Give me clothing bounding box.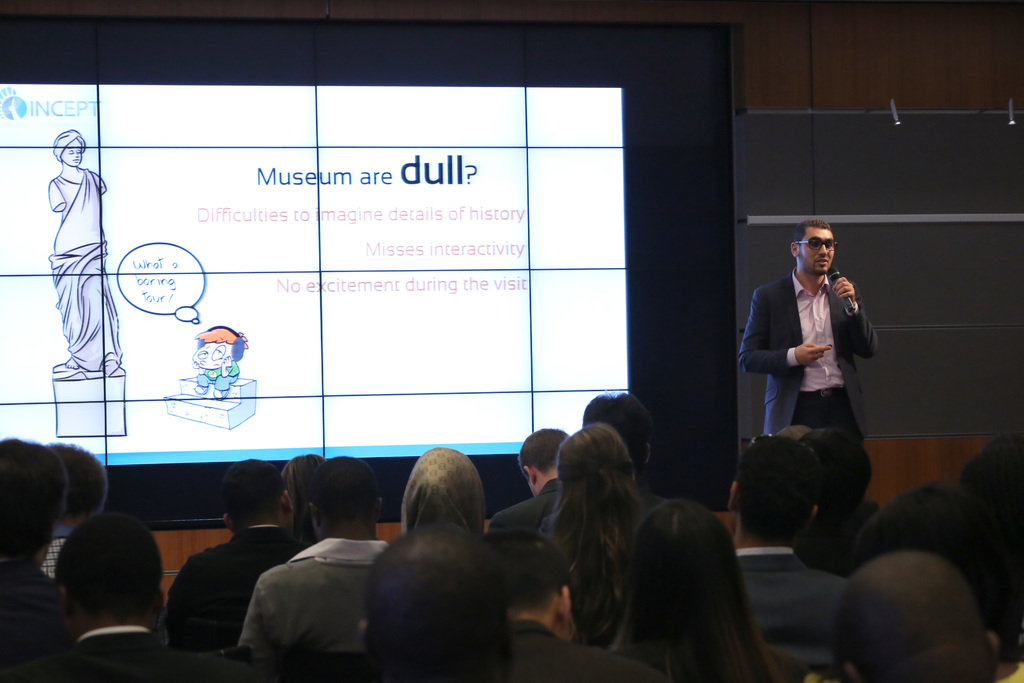
746,545,848,639.
